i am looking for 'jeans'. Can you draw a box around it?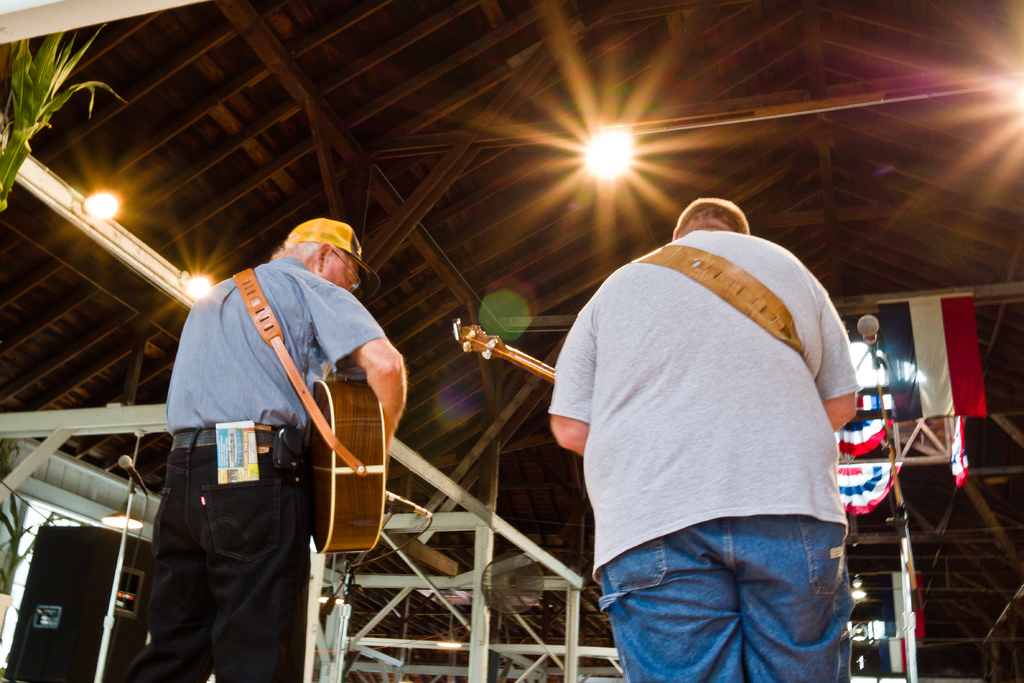
Sure, the bounding box is x1=604 y1=514 x2=861 y2=673.
